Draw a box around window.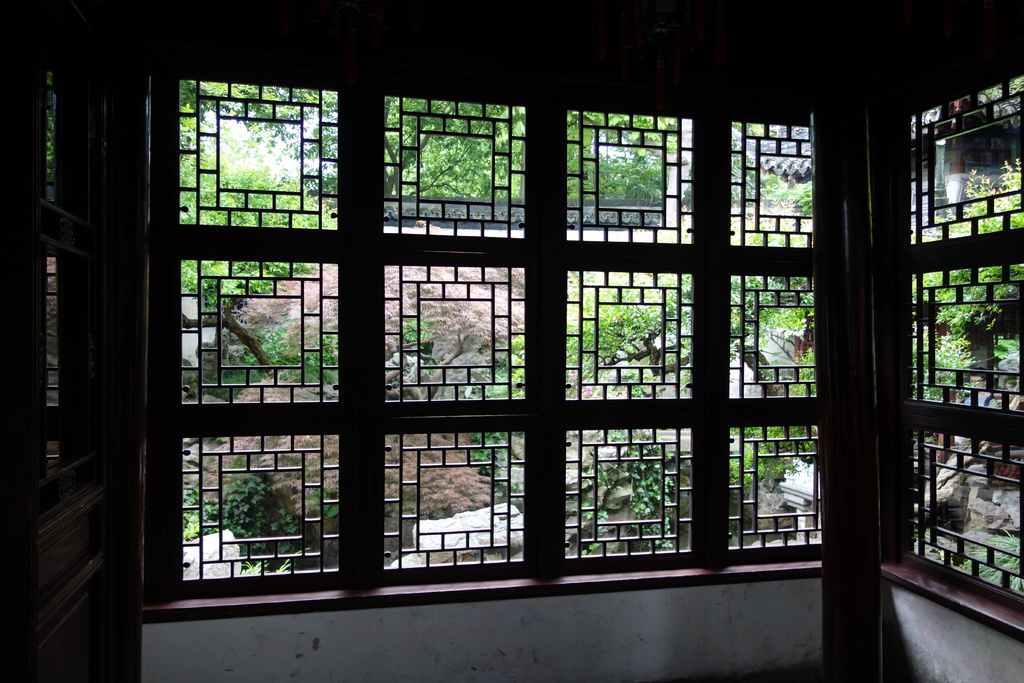
BBox(381, 96, 529, 238).
